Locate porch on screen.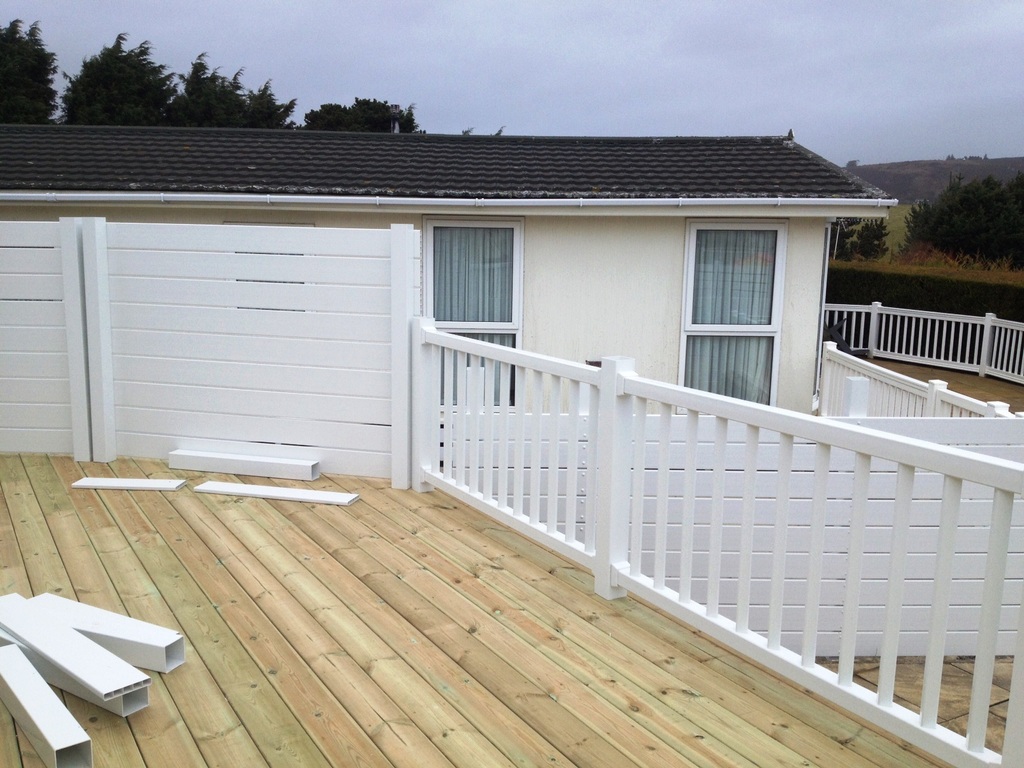
On screen at region(0, 160, 1023, 755).
